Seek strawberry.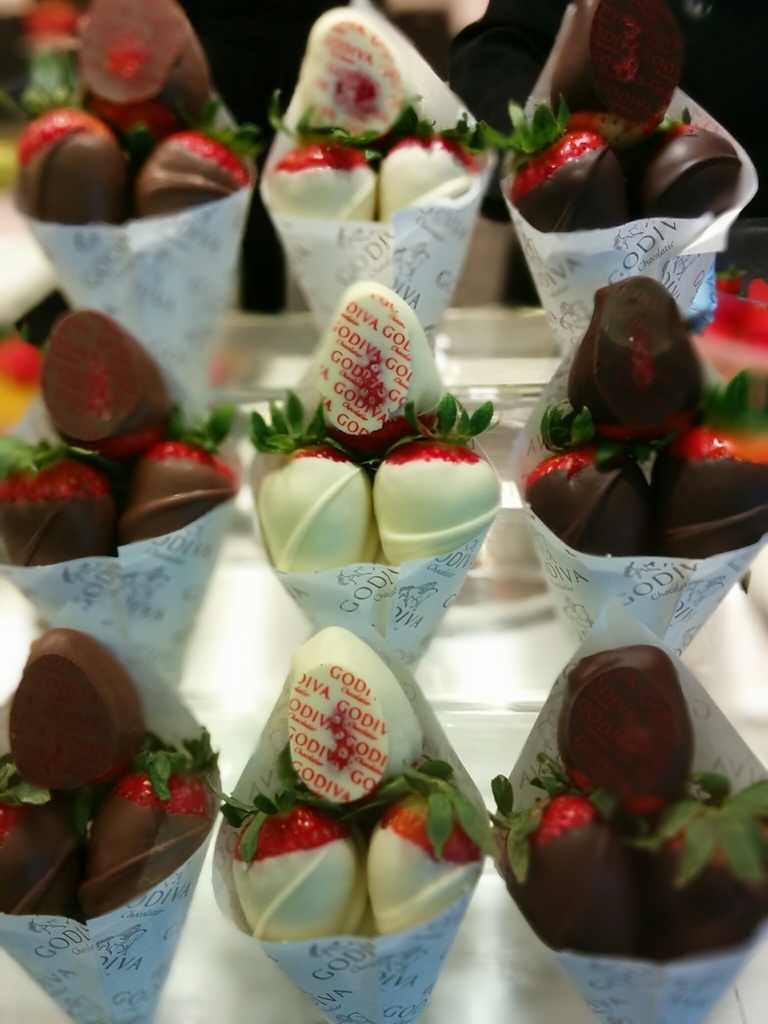
l=0, t=102, r=124, b=225.
